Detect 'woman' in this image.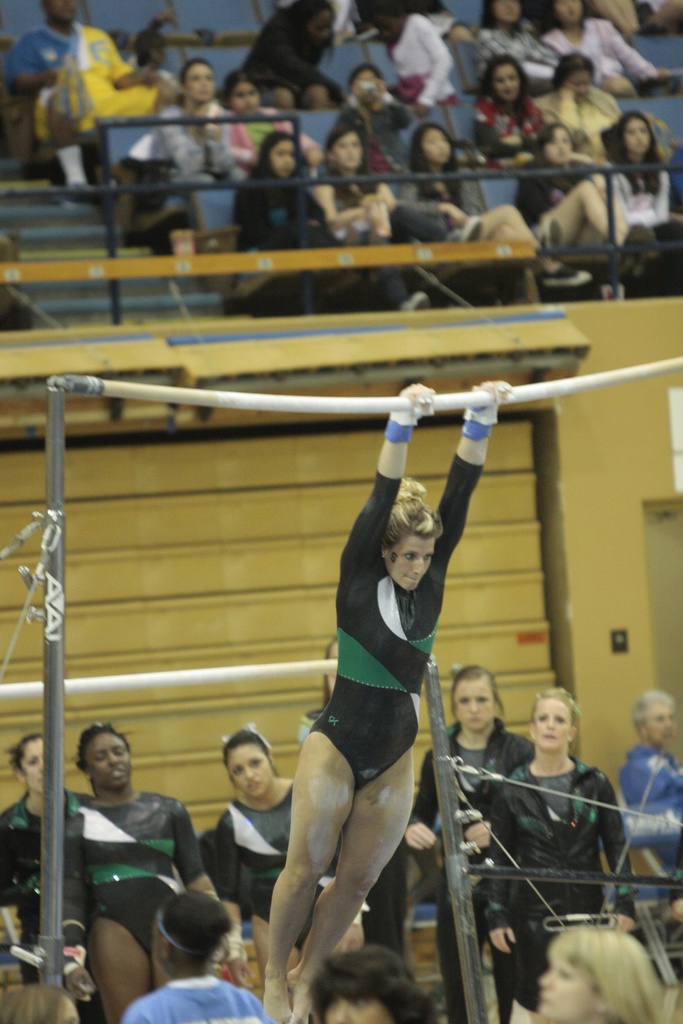
Detection: [620,687,682,882].
